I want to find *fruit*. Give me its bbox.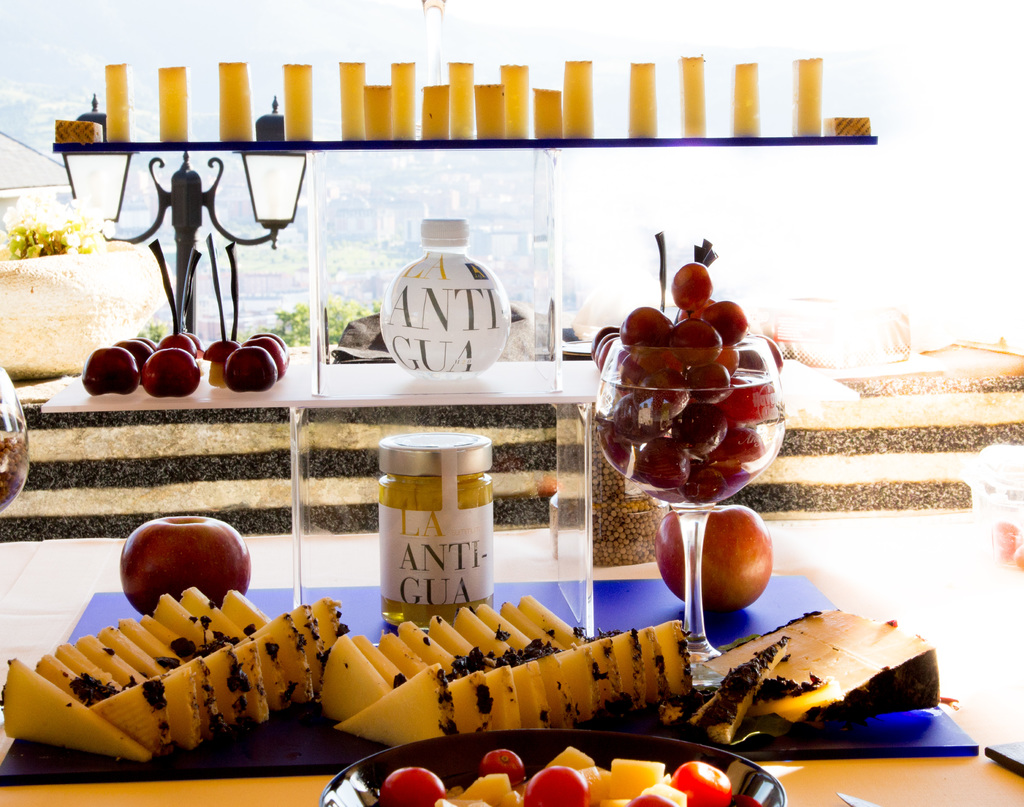
[left=120, top=336, right=151, bottom=380].
